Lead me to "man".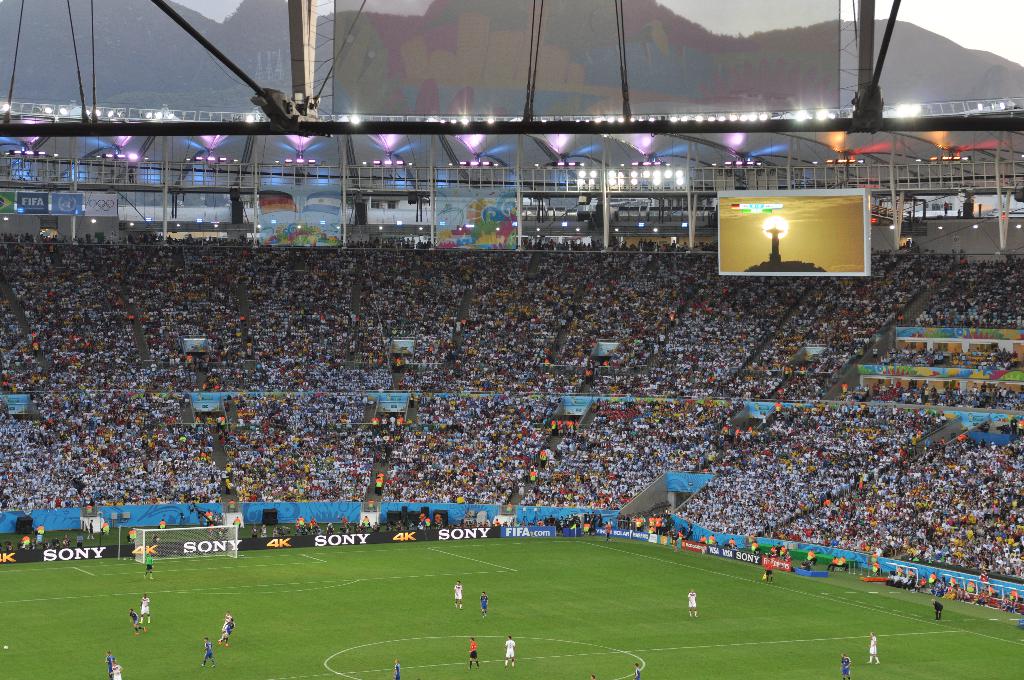
Lead to 607/517/612/528.
